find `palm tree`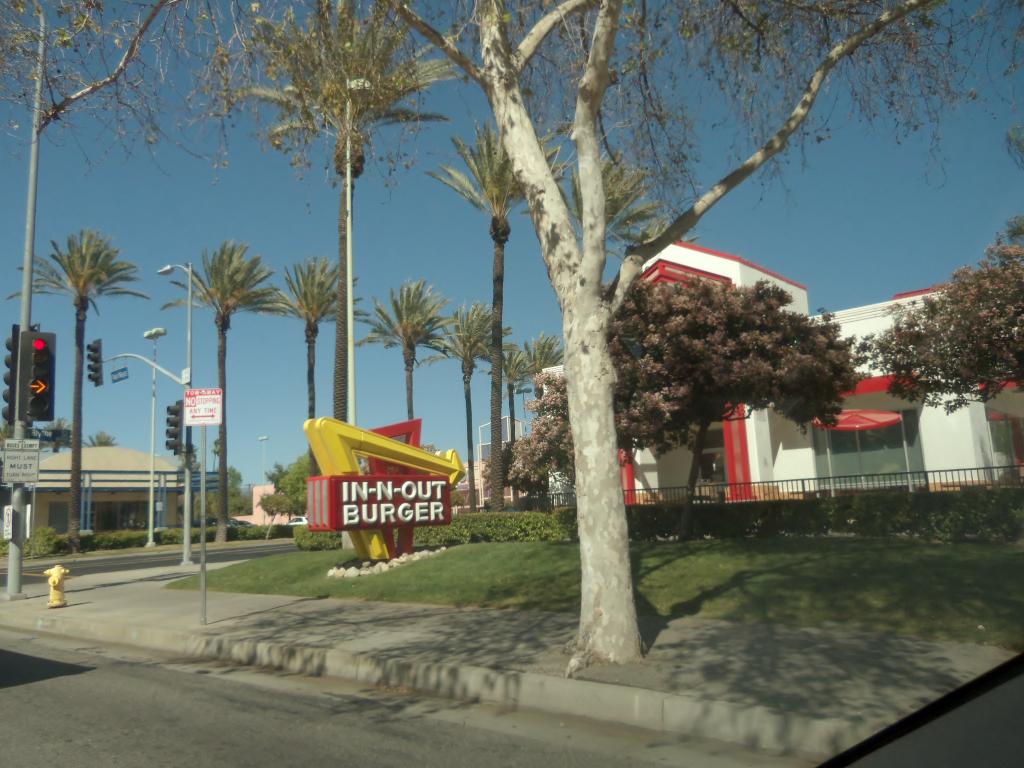
[left=270, top=266, right=356, bottom=545]
